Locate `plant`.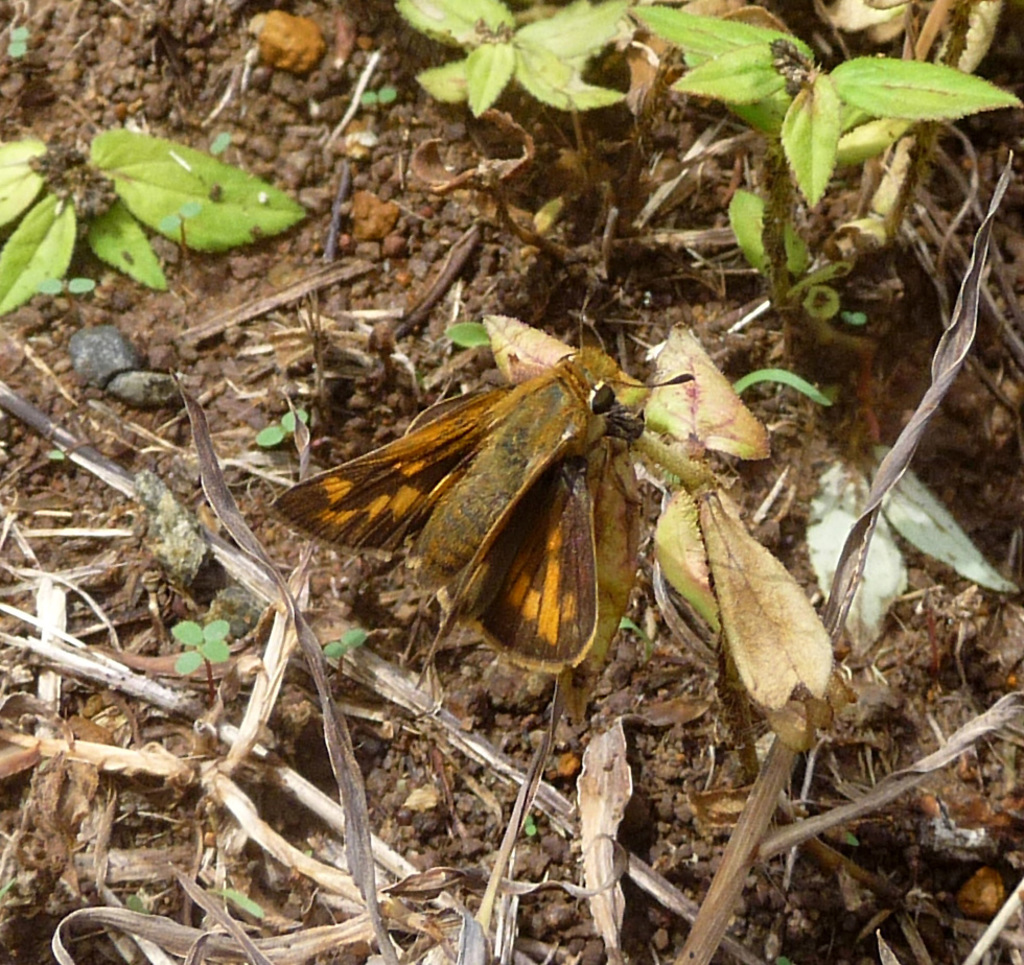
Bounding box: {"left": 43, "top": 455, "right": 60, "bottom": 469}.
